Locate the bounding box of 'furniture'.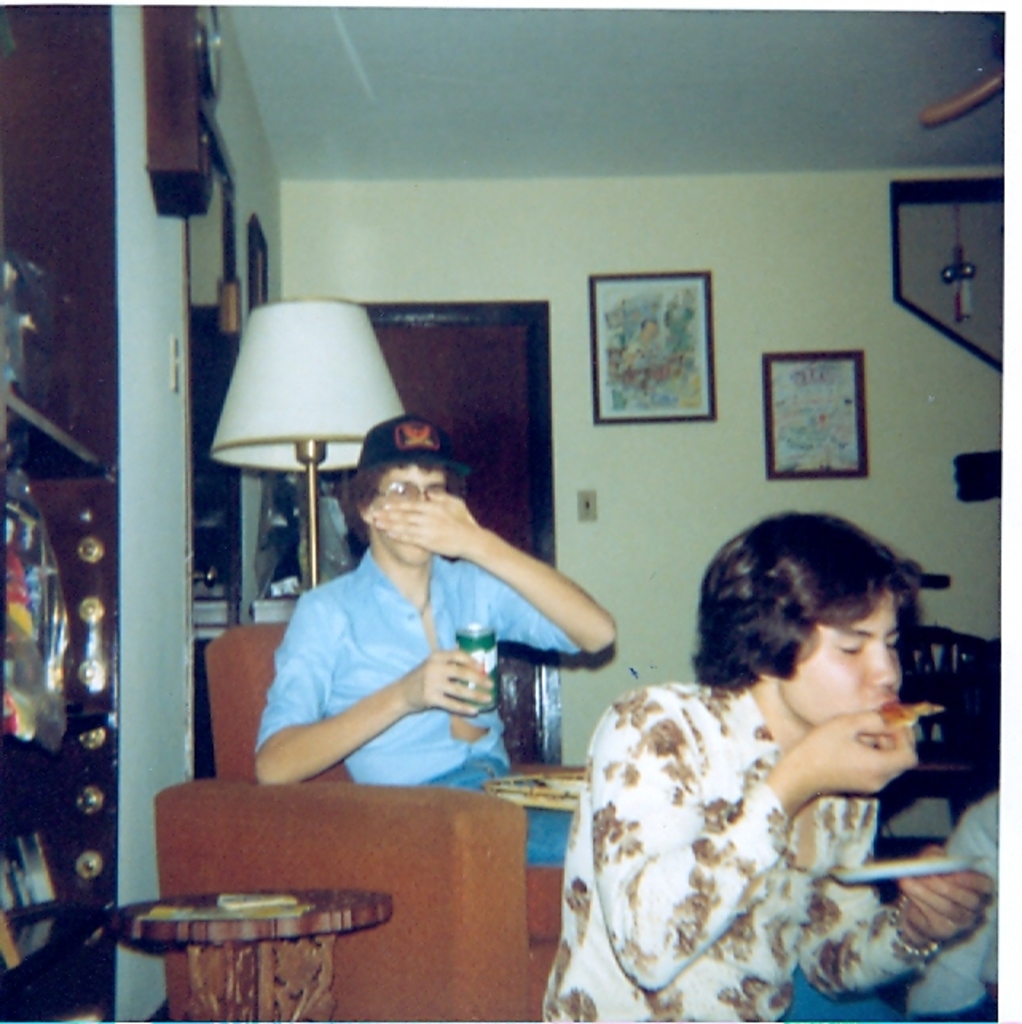
Bounding box: Rect(883, 620, 984, 834).
